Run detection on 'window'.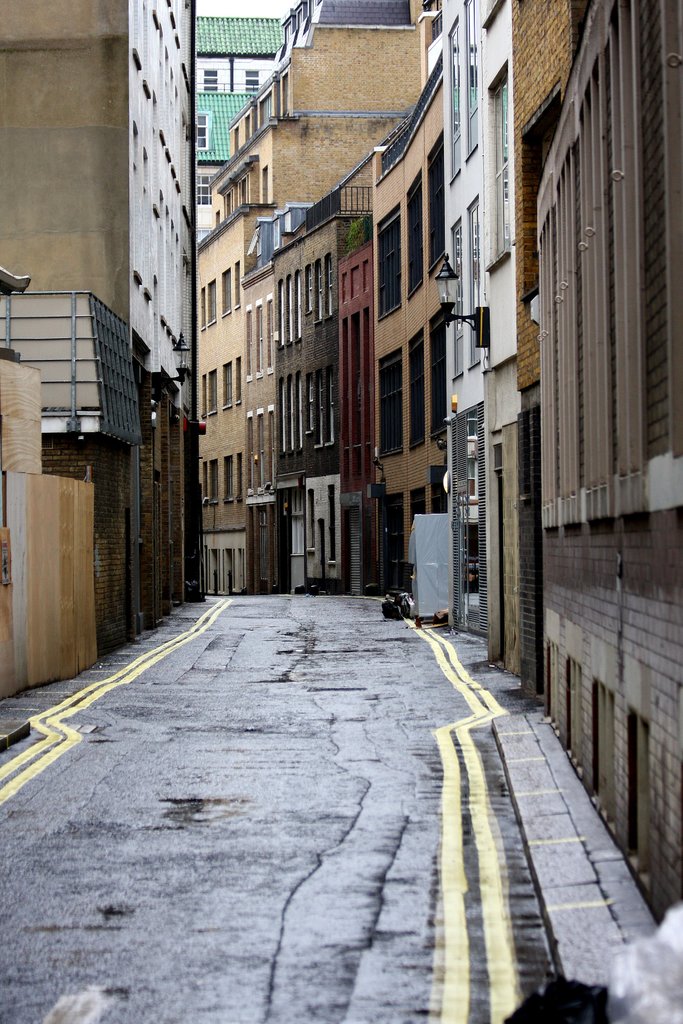
Result: pyautogui.locateOnScreen(252, 299, 265, 378).
